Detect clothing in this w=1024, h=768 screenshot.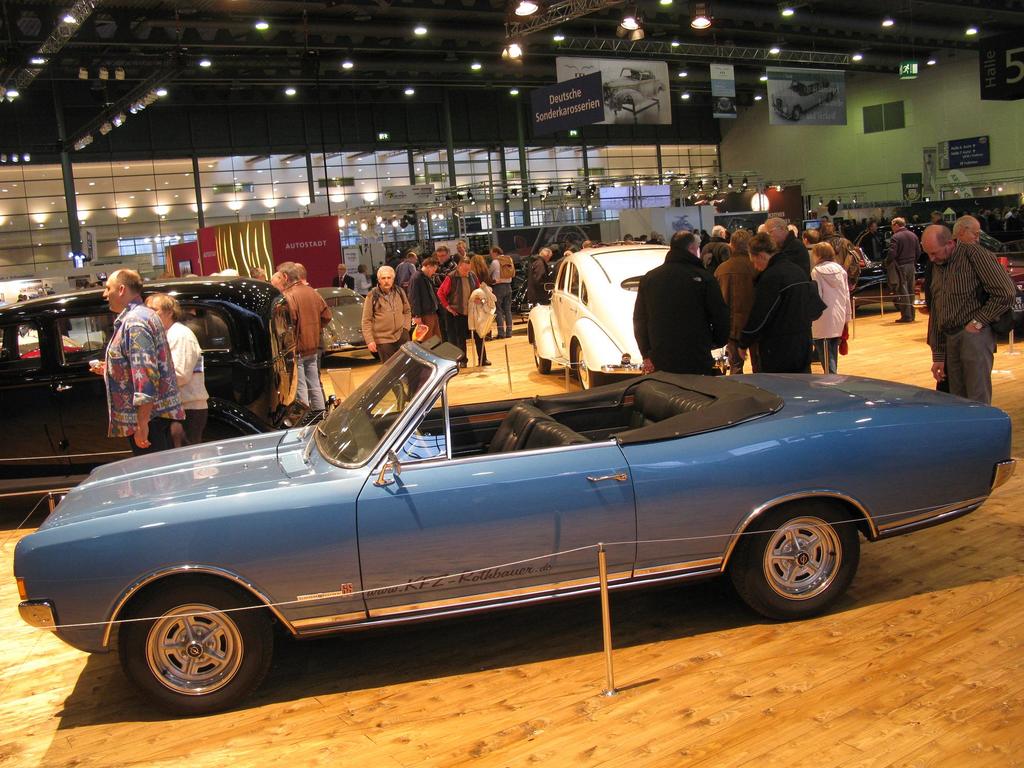
Detection: Rect(634, 246, 726, 377).
